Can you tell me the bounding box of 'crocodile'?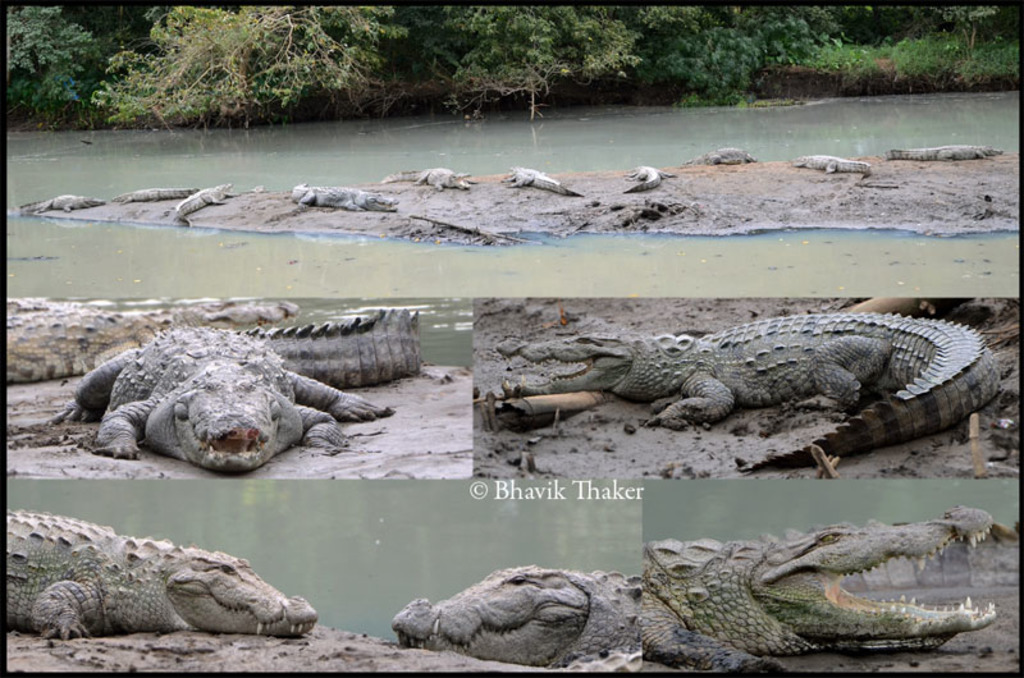
[504,168,584,194].
